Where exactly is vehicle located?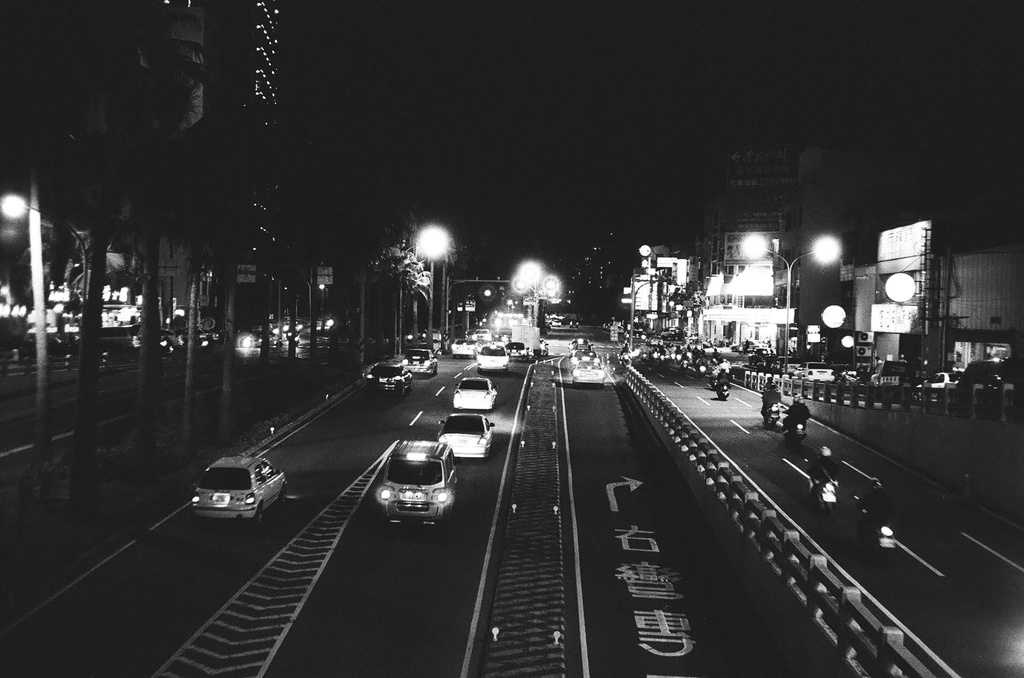
Its bounding box is (719, 379, 729, 404).
